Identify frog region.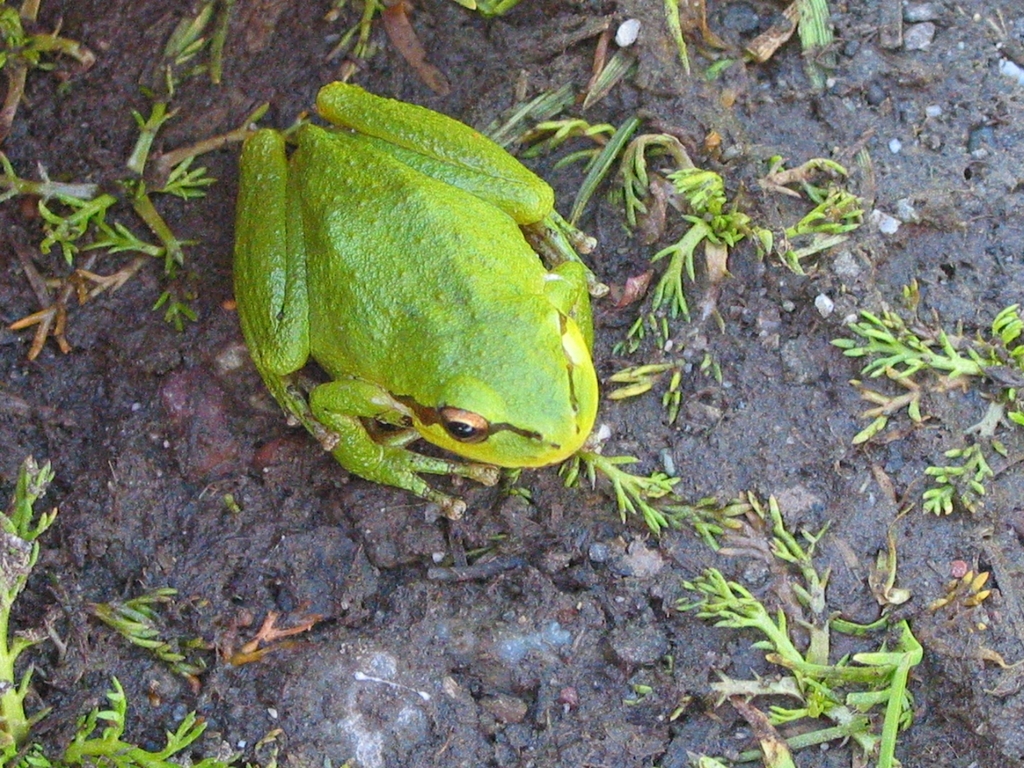
Region: detection(228, 78, 609, 522).
